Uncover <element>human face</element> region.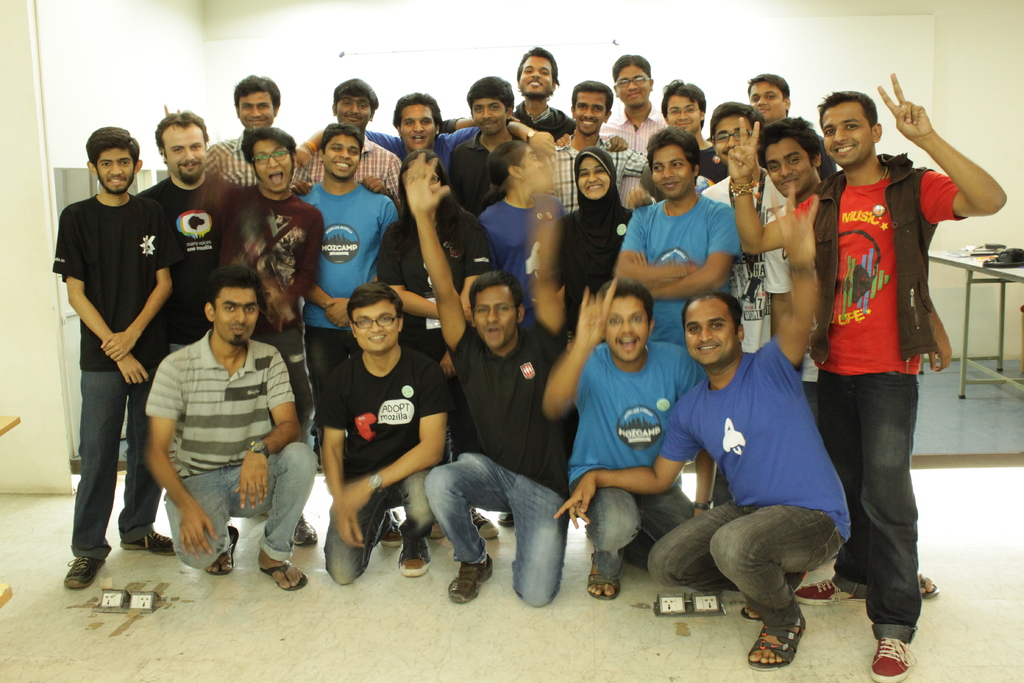
Uncovered: [714, 114, 751, 169].
